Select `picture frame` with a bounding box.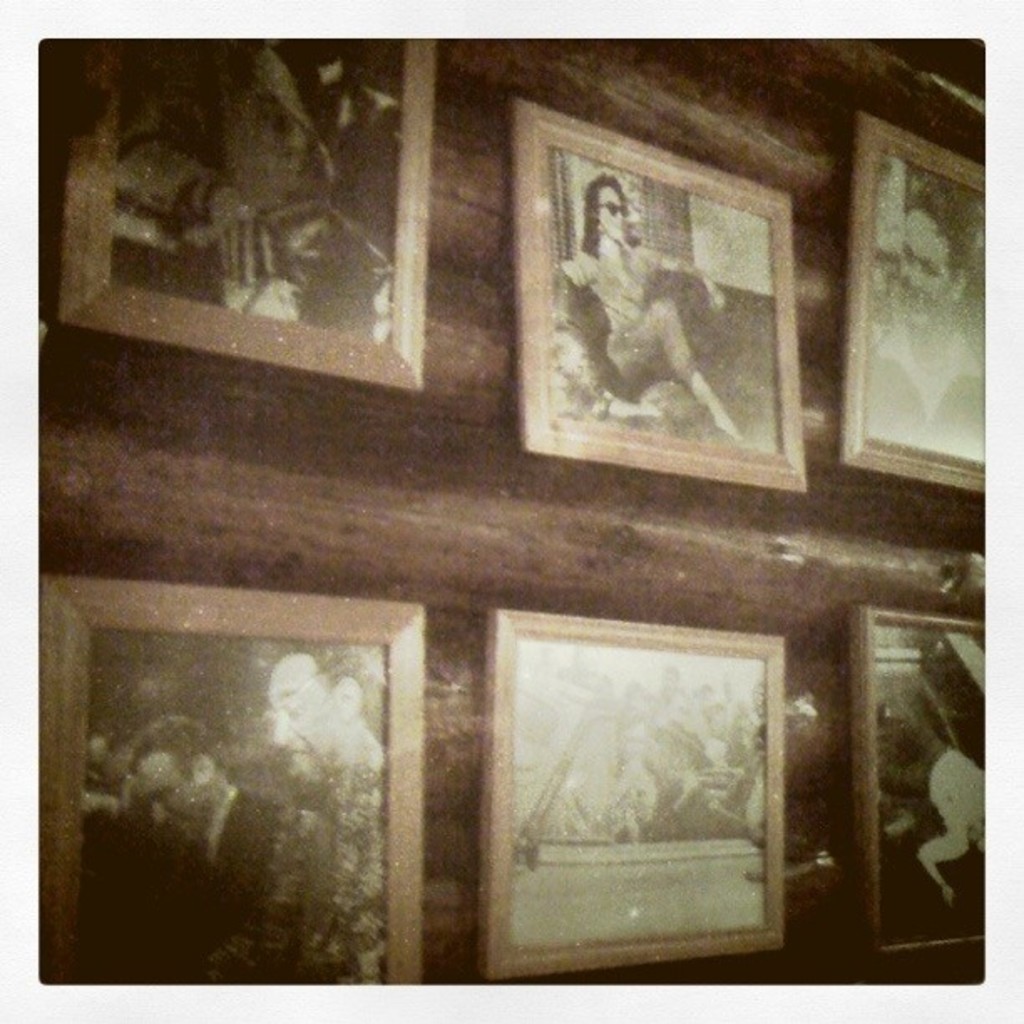
Rect(475, 611, 785, 986).
